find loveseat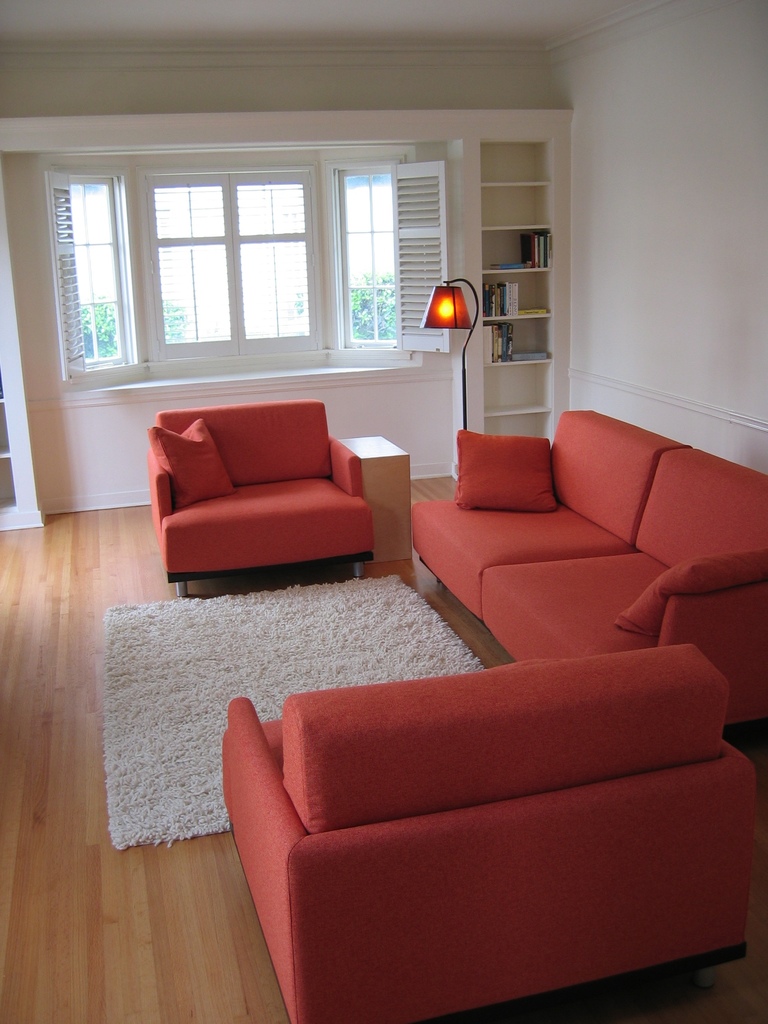
left=412, top=404, right=767, bottom=733
